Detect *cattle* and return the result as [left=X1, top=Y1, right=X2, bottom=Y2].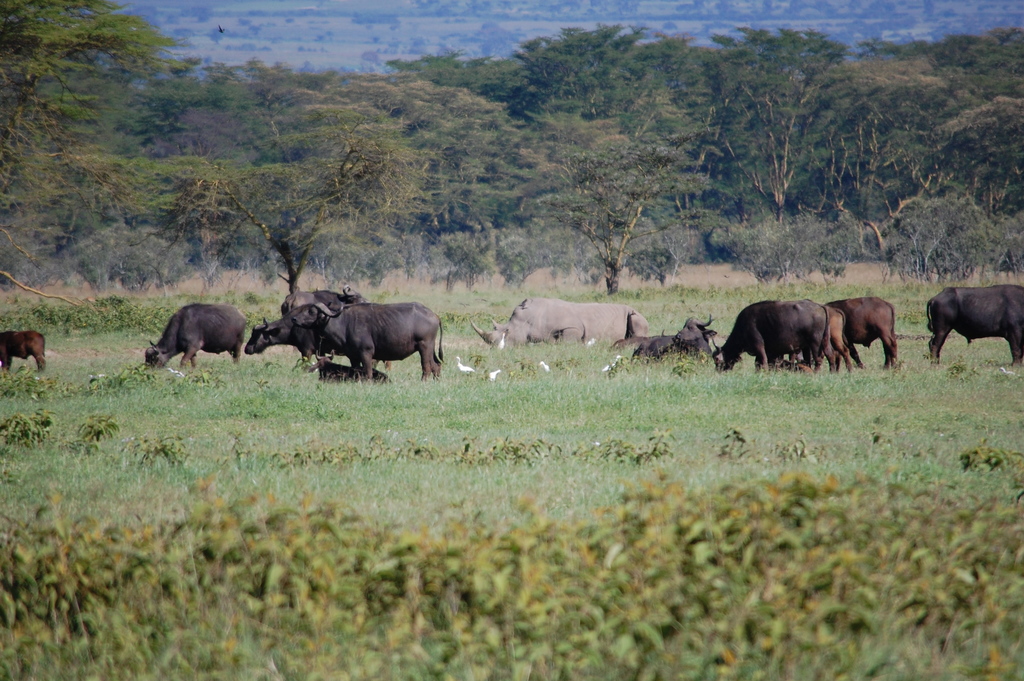
[left=783, top=298, right=870, bottom=372].
